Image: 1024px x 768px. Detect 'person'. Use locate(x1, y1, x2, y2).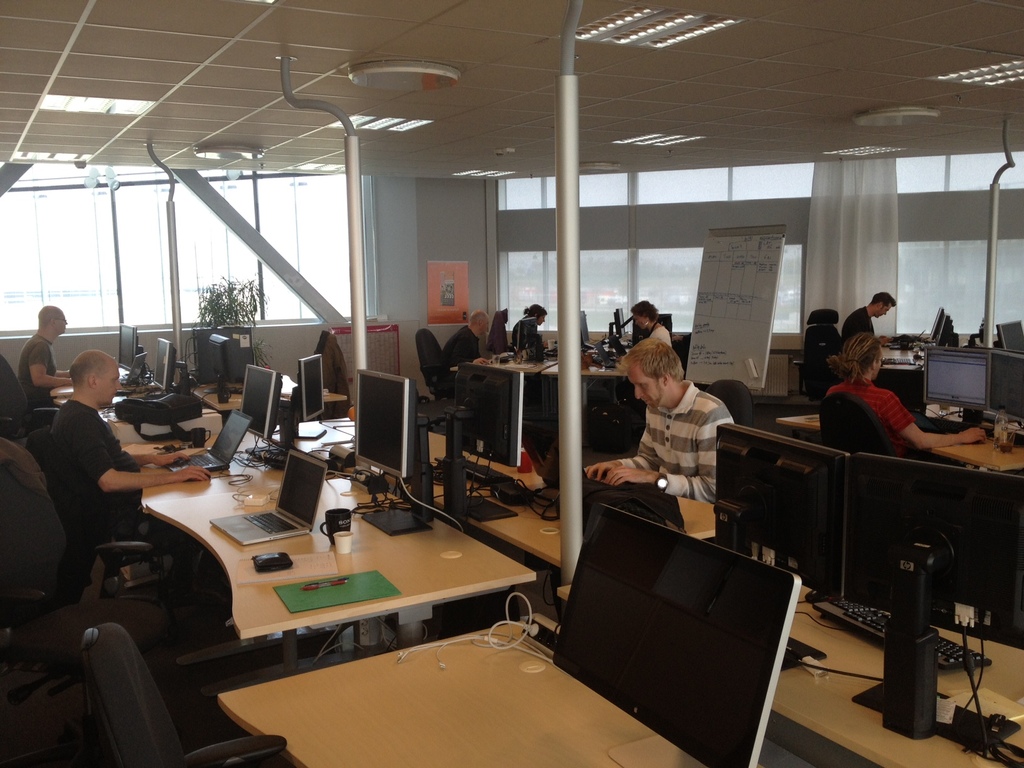
locate(586, 349, 753, 509).
